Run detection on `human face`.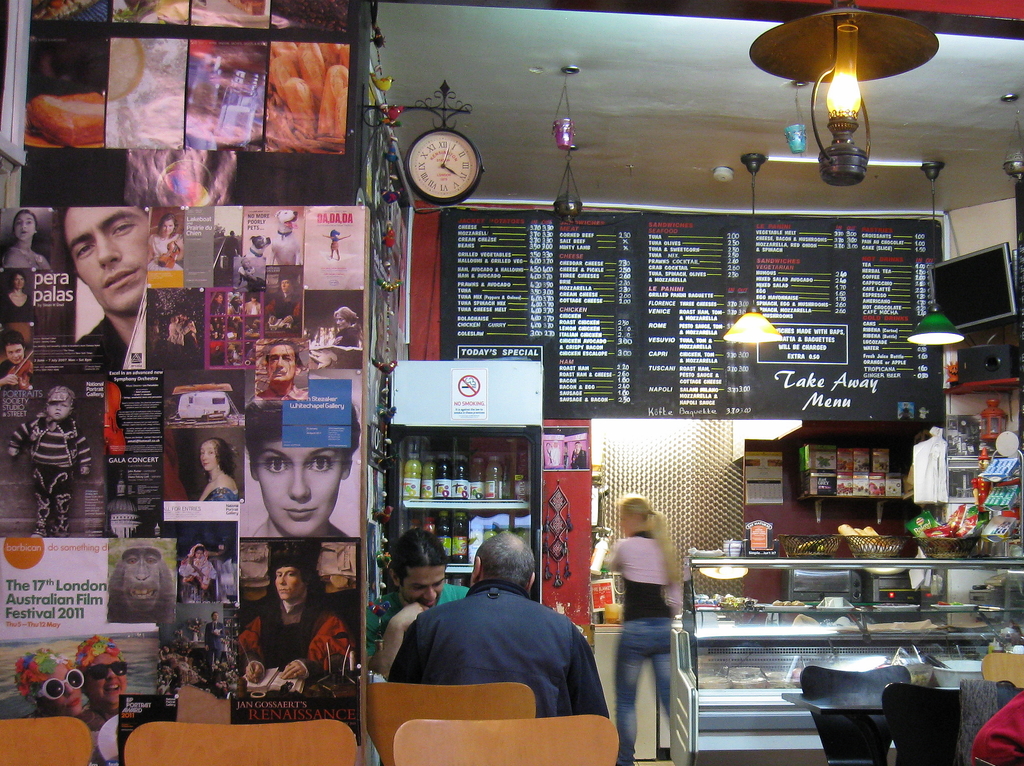
Result: detection(403, 564, 447, 611).
